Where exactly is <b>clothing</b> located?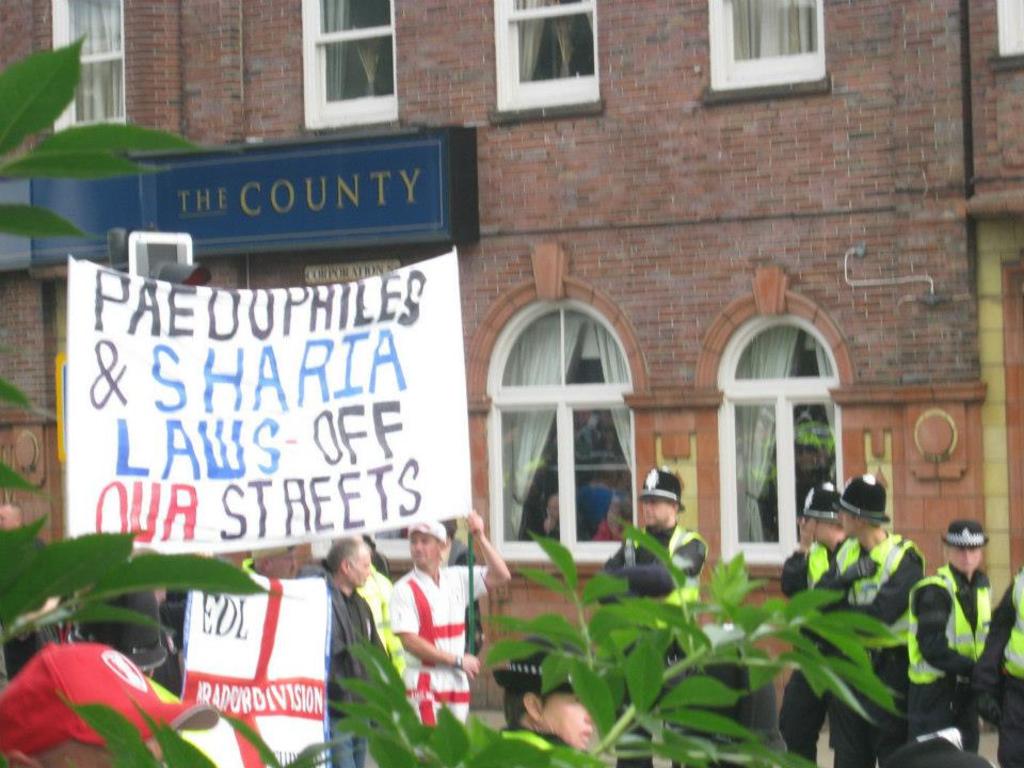
Its bounding box is <region>907, 558, 998, 757</region>.
